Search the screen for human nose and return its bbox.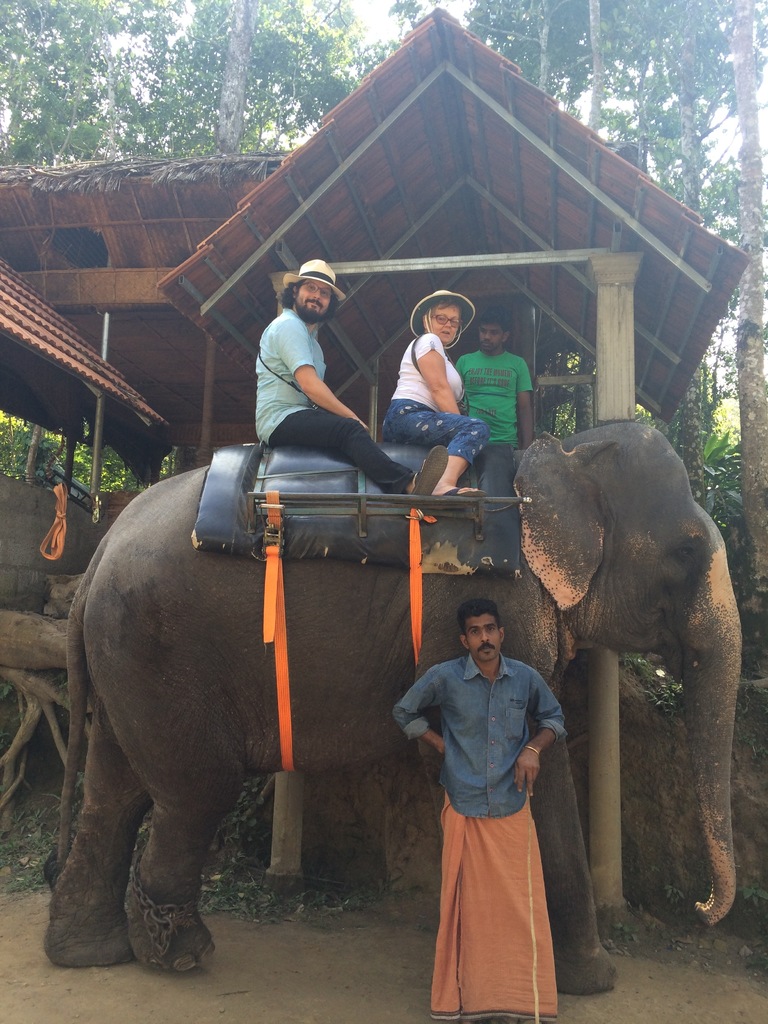
Found: crop(480, 631, 488, 645).
